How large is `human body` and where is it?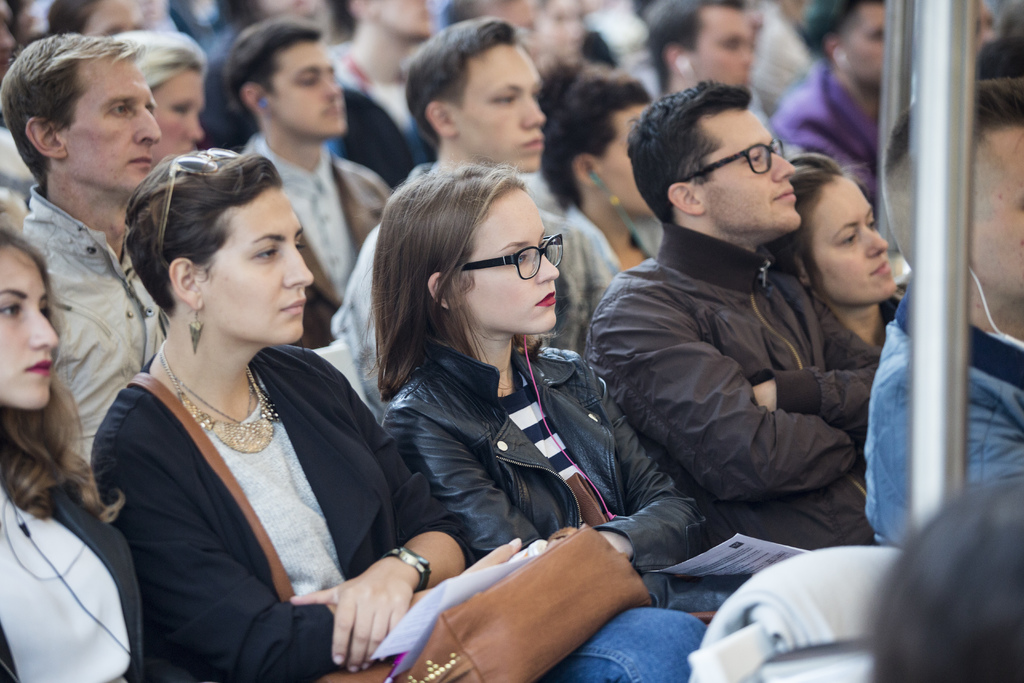
Bounding box: detection(841, 96, 1023, 553).
